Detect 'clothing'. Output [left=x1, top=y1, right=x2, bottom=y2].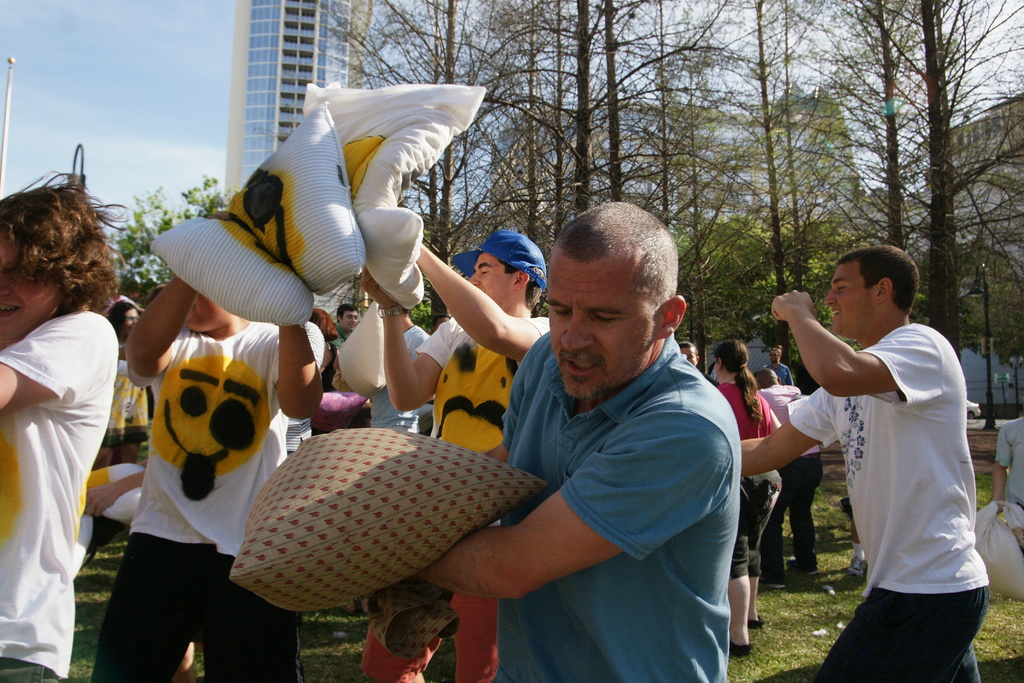
[left=0, top=657, right=58, bottom=682].
